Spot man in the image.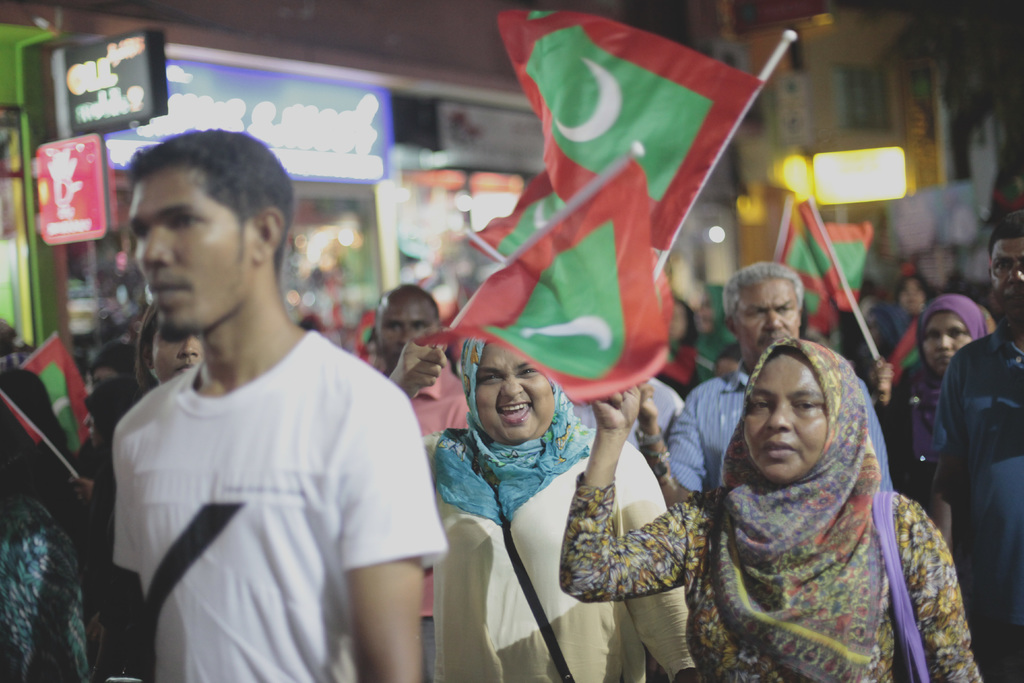
man found at select_region(656, 259, 902, 497).
